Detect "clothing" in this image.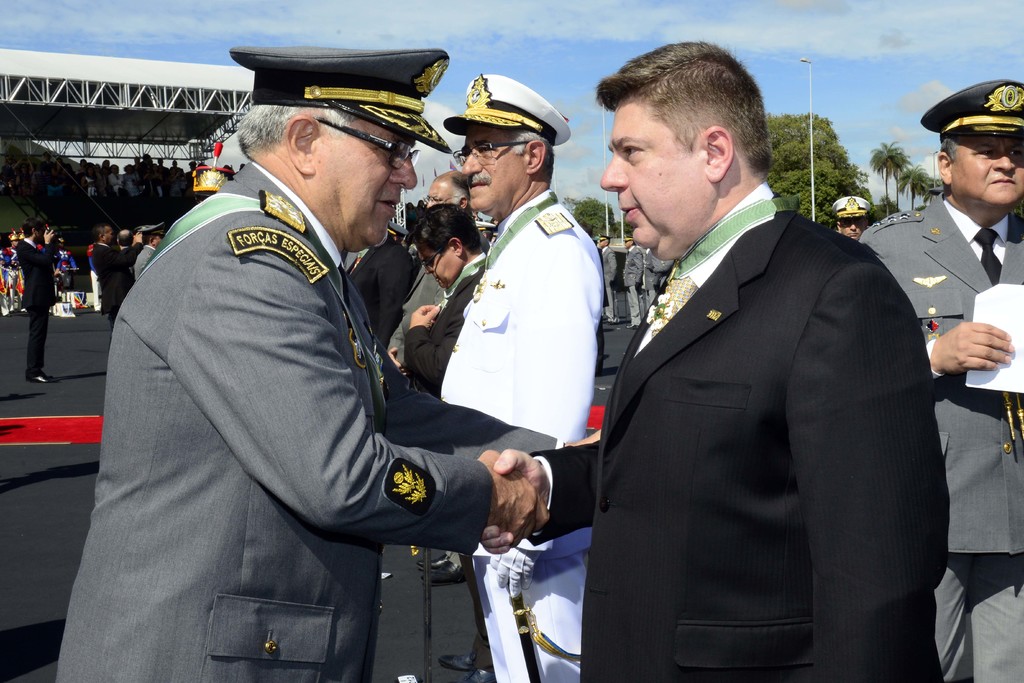
Detection: bbox=(12, 238, 56, 379).
